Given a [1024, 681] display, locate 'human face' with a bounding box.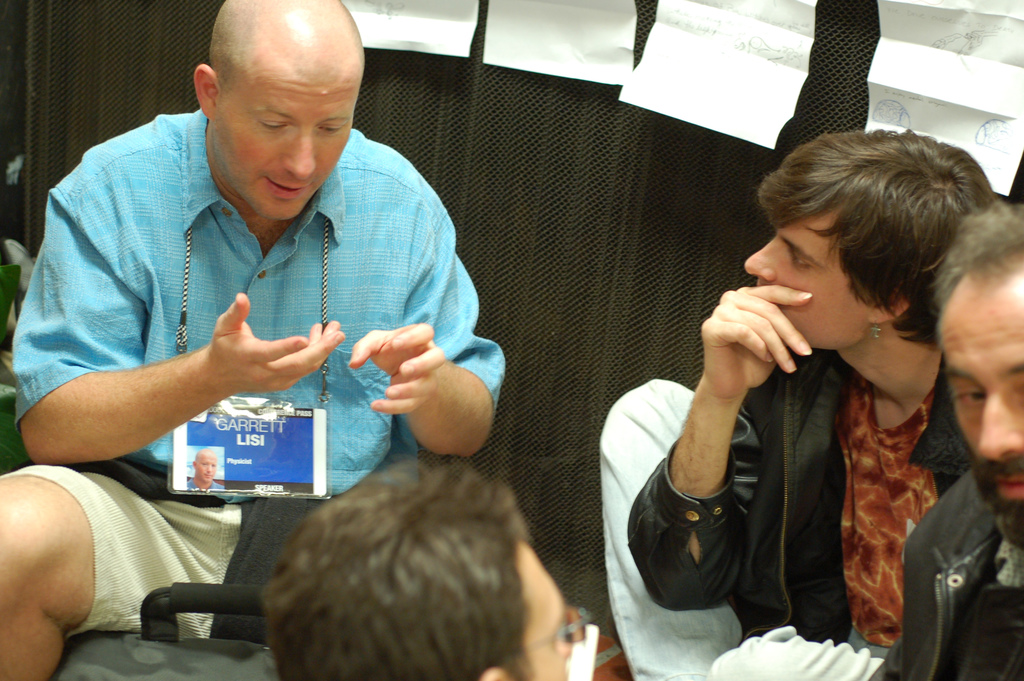
Located: l=743, t=204, r=873, b=348.
